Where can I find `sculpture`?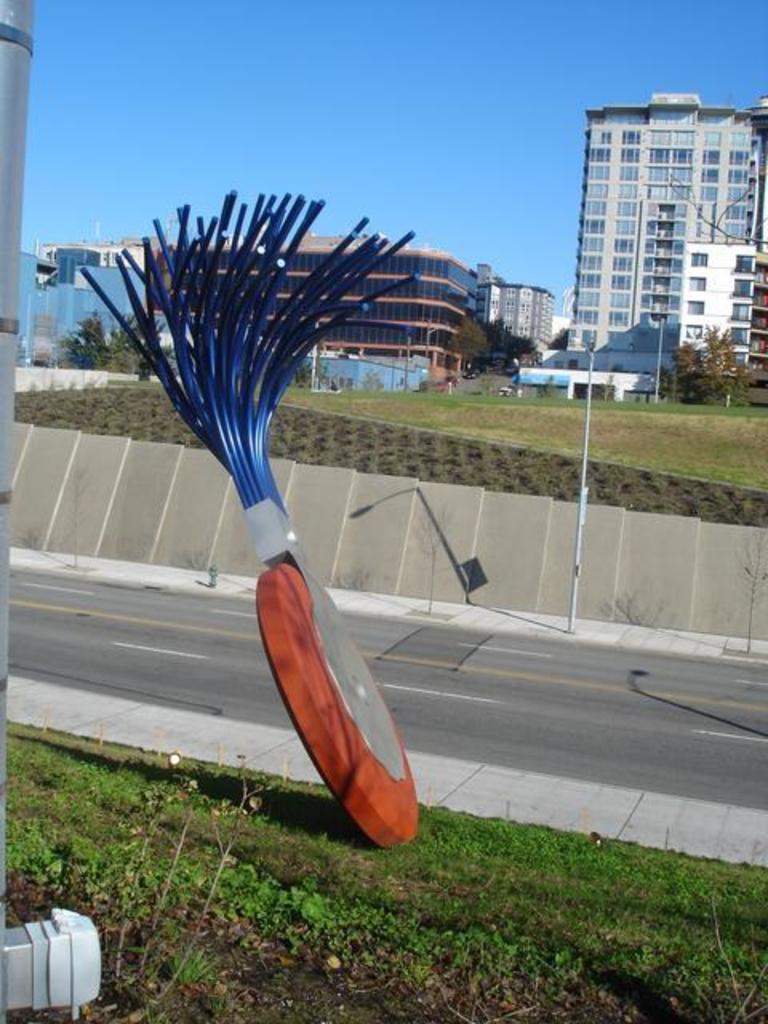
You can find it at detection(78, 190, 421, 856).
